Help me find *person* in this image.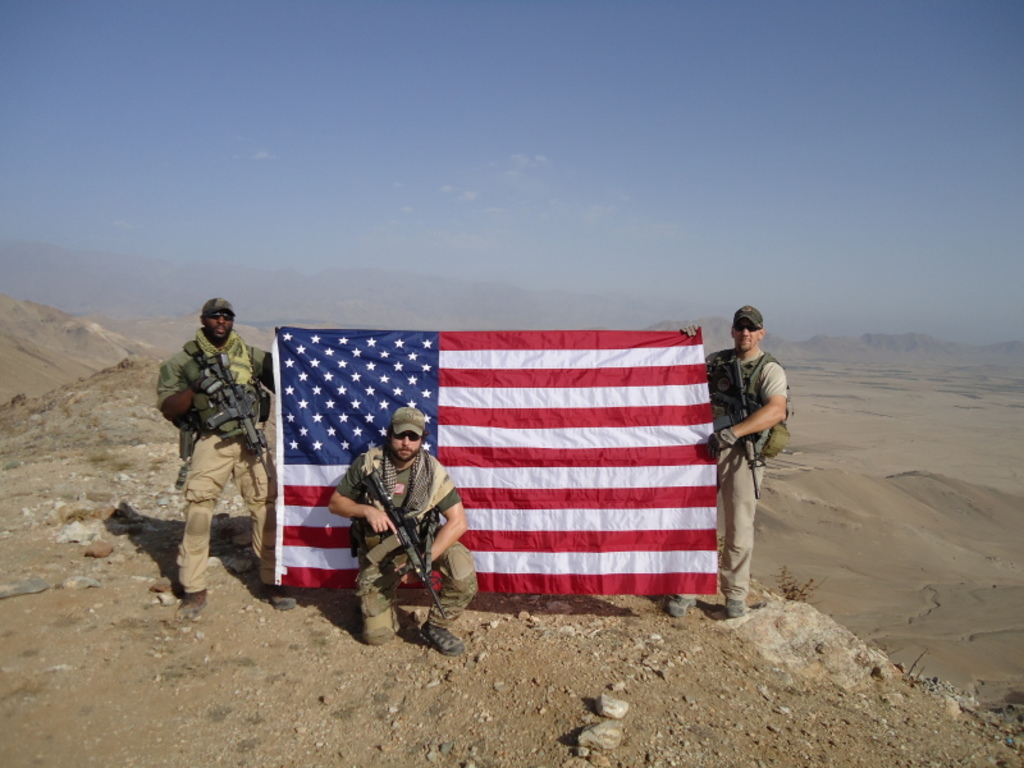
Found it: bbox=(155, 300, 287, 608).
